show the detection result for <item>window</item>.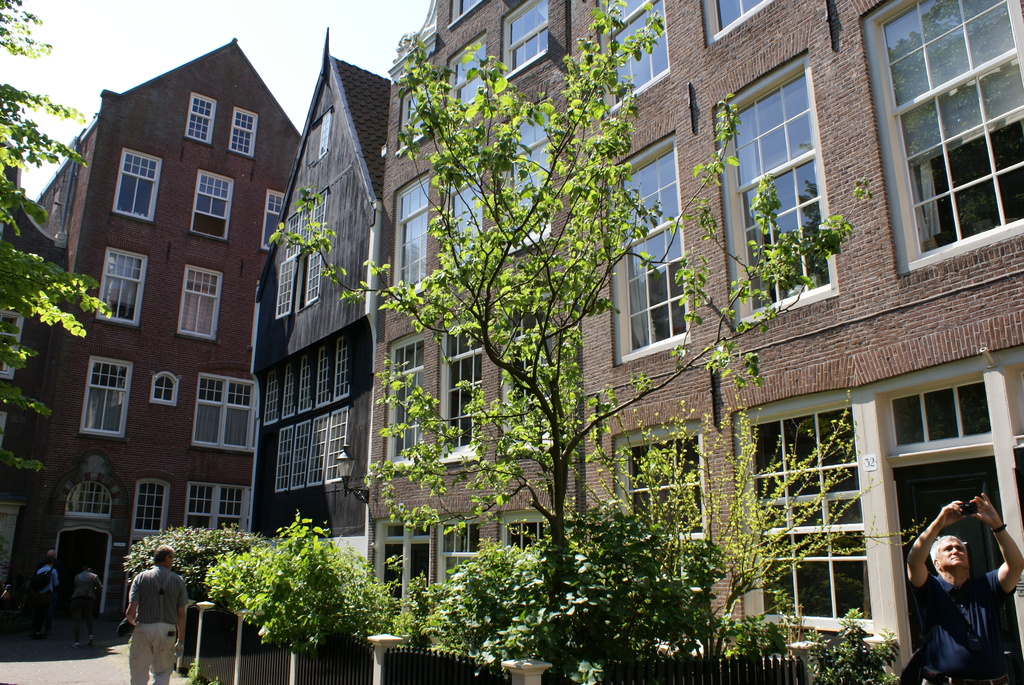
[x1=178, y1=471, x2=258, y2=544].
